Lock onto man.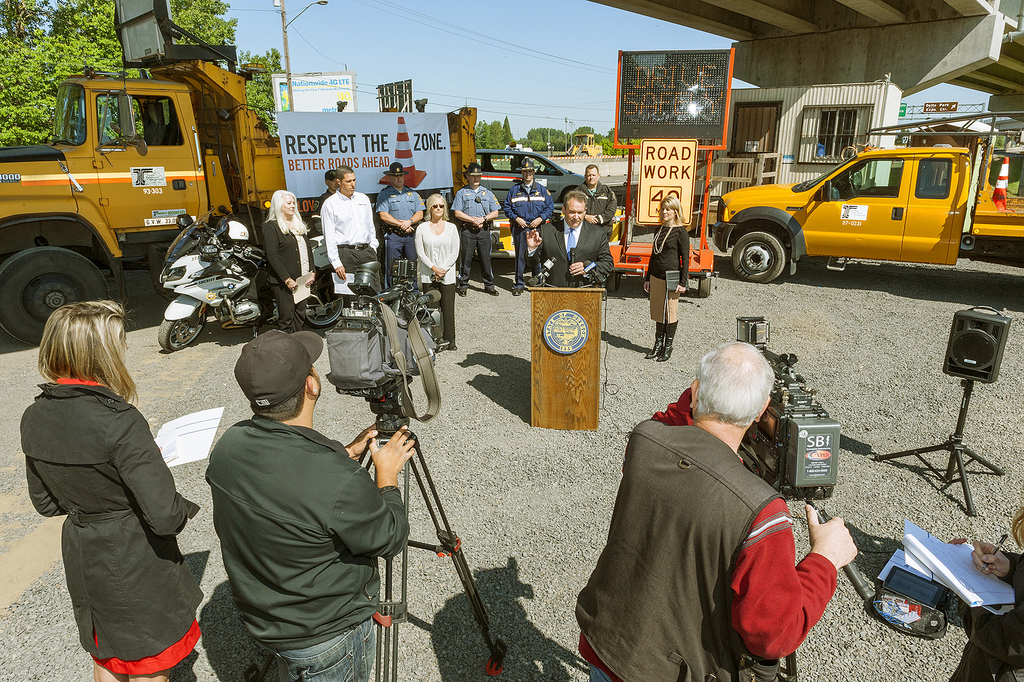
Locked: (374, 160, 429, 283).
